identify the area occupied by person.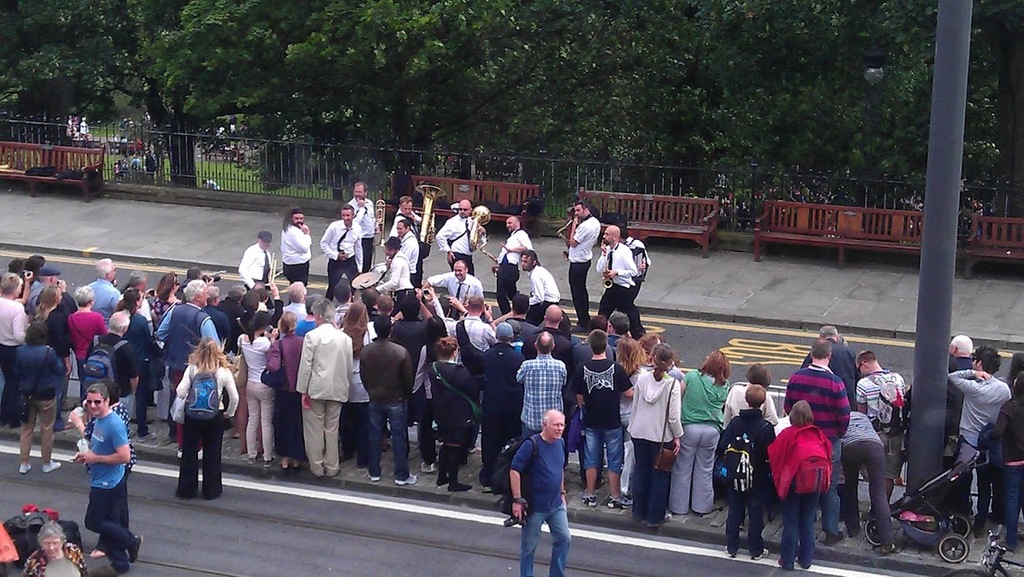
Area: pyautogui.locateOnScreen(858, 349, 913, 510).
